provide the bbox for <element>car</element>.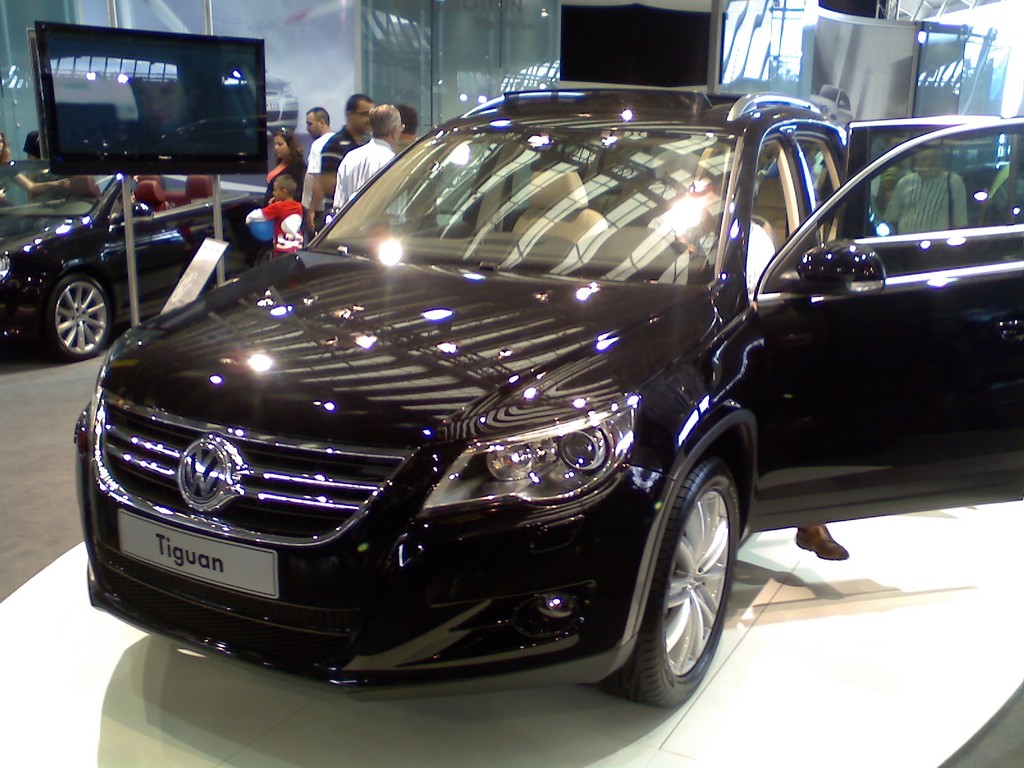
{"left": 47, "top": 70, "right": 1000, "bottom": 717}.
